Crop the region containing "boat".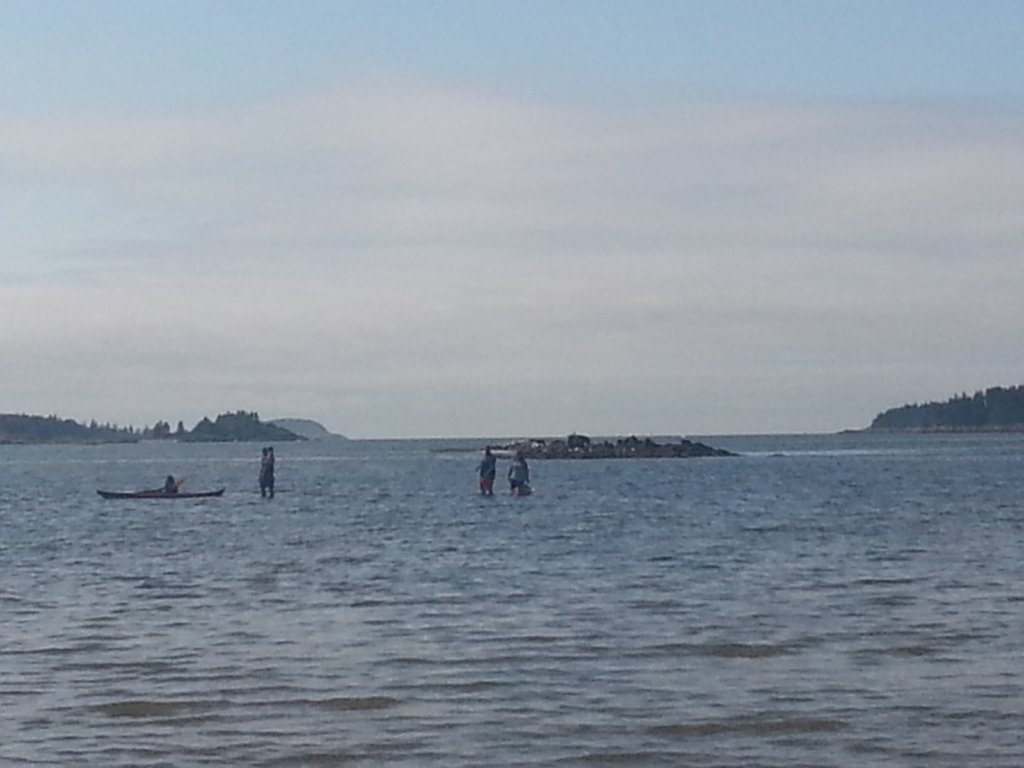
Crop region: locate(97, 486, 220, 503).
